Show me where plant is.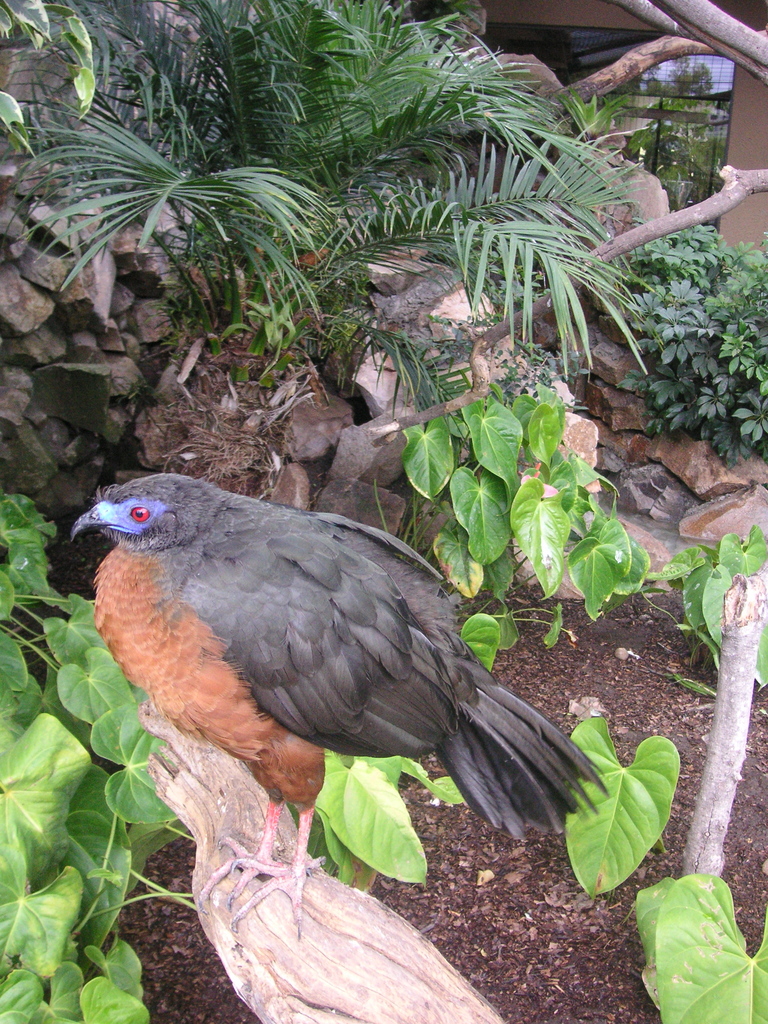
plant is at [x1=0, y1=0, x2=653, y2=506].
